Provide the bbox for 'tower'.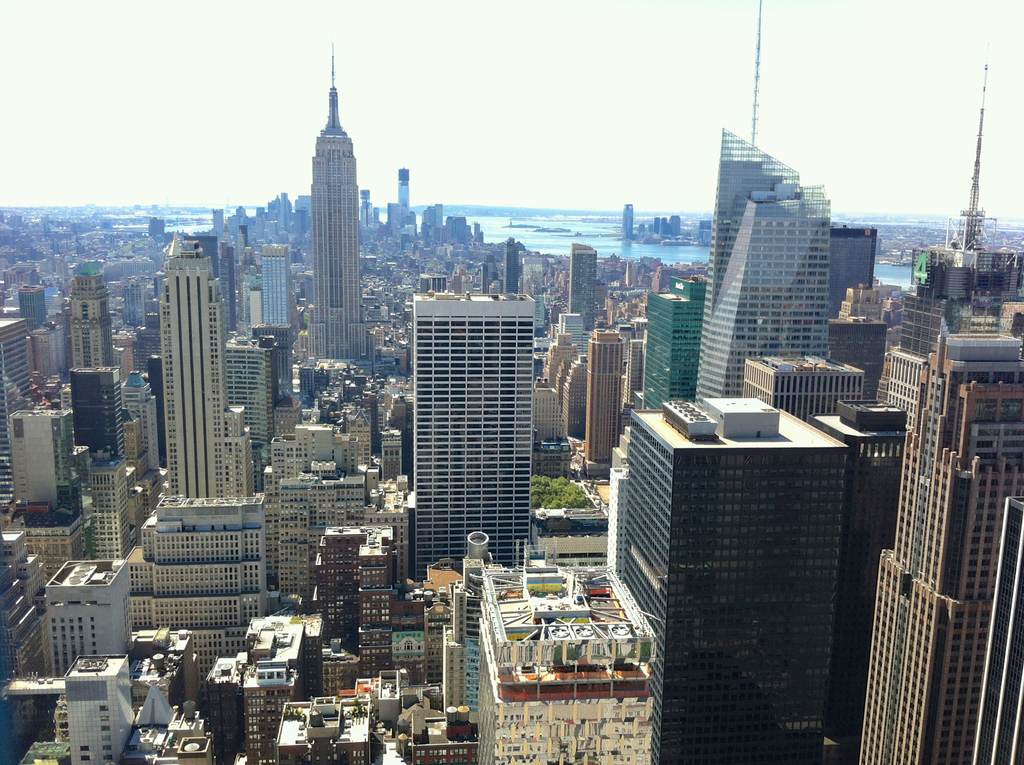
(74,373,131,462).
